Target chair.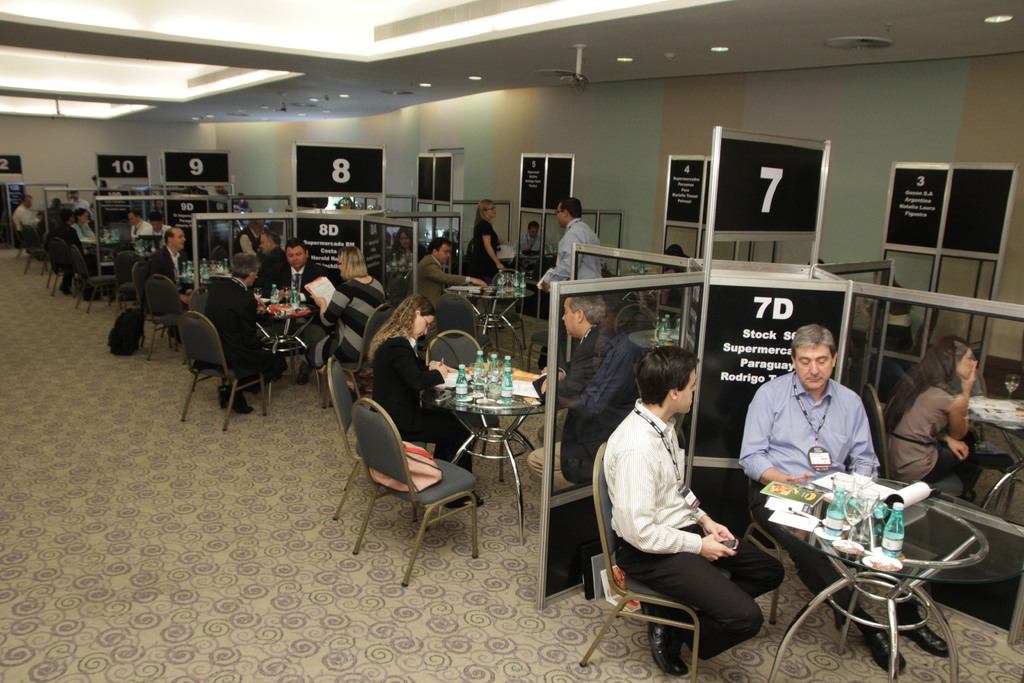
Target region: crop(323, 304, 395, 408).
